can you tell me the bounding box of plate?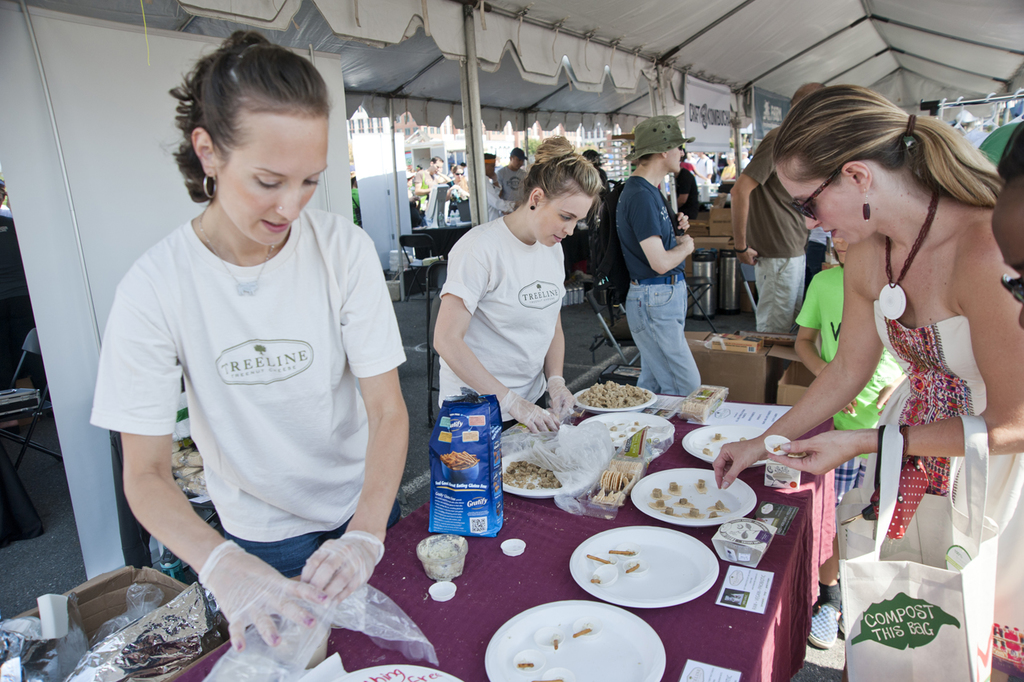
501,444,595,498.
